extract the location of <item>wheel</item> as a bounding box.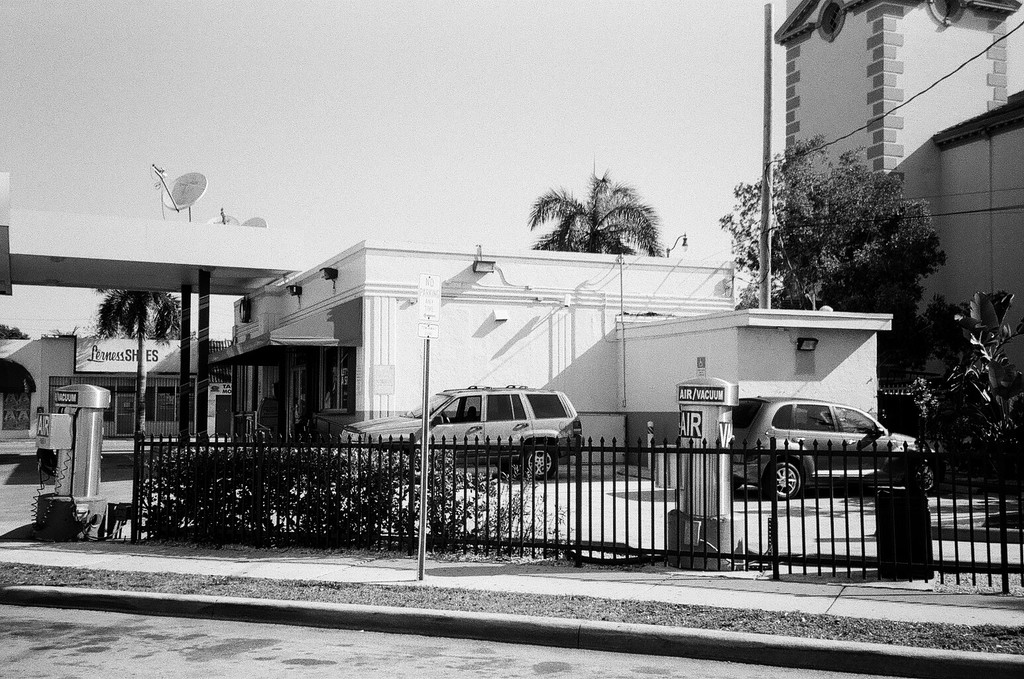
Rect(911, 462, 937, 499).
